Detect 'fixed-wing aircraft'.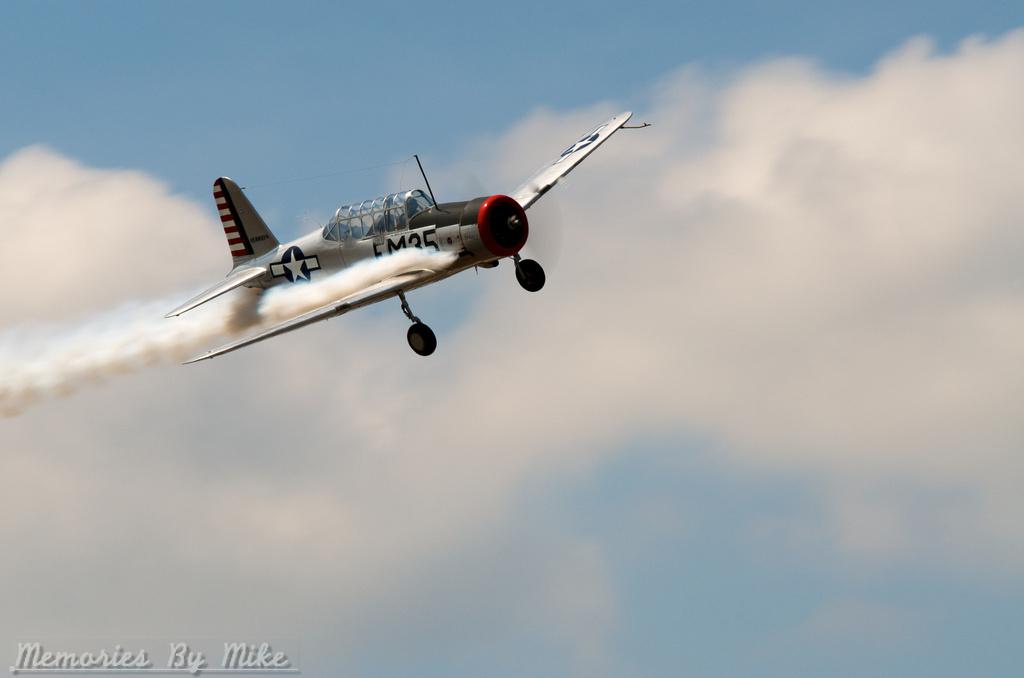
Detected at <region>158, 102, 664, 365</region>.
